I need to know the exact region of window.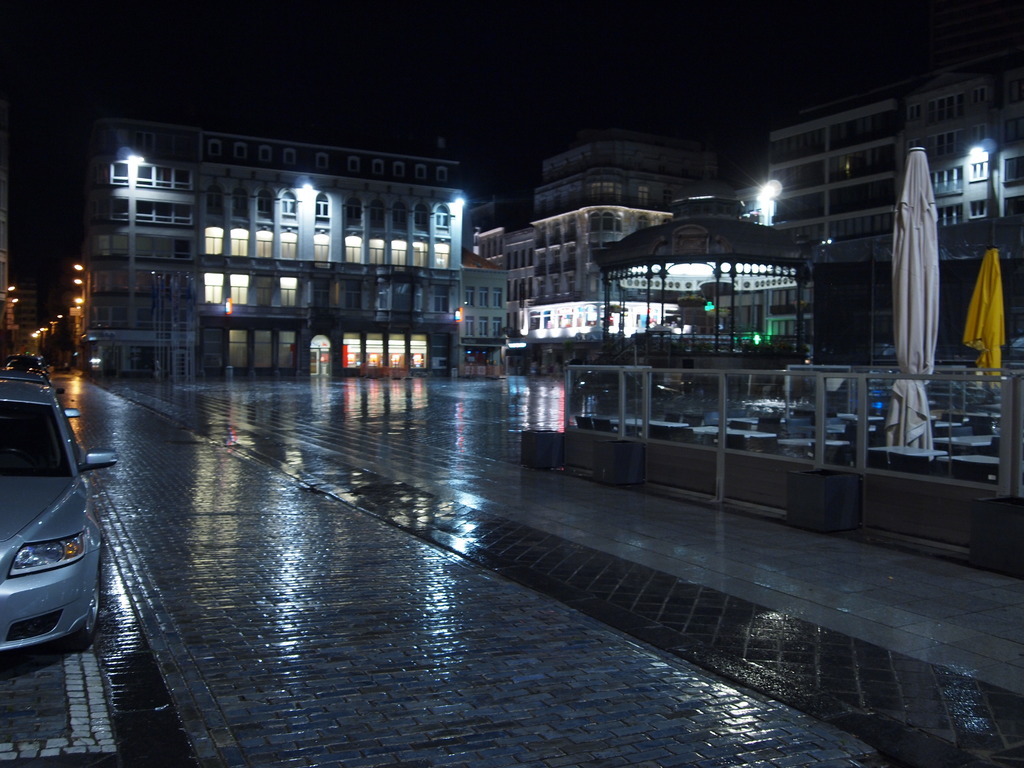
Region: (x1=588, y1=211, x2=621, y2=232).
